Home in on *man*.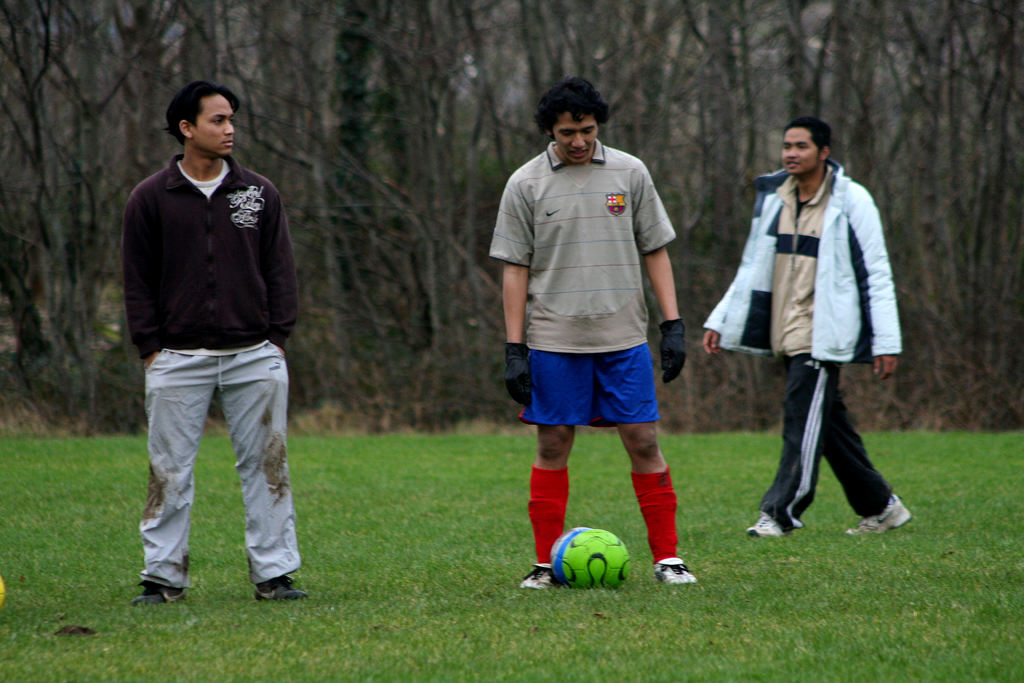
Homed in at (x1=708, y1=119, x2=921, y2=539).
